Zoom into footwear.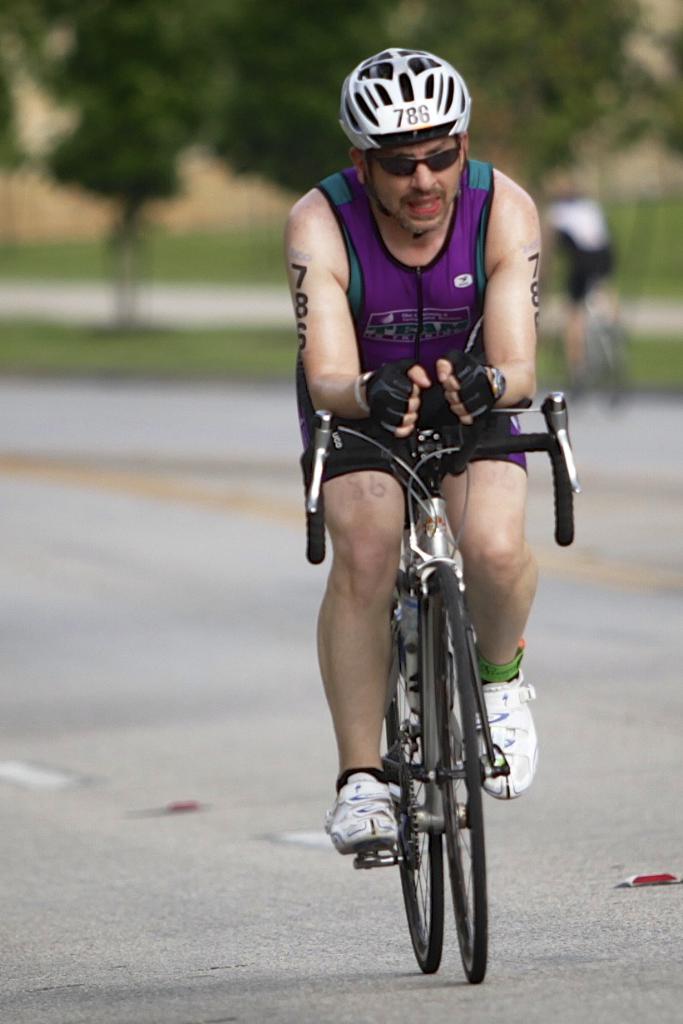
Zoom target: 459, 665, 542, 804.
